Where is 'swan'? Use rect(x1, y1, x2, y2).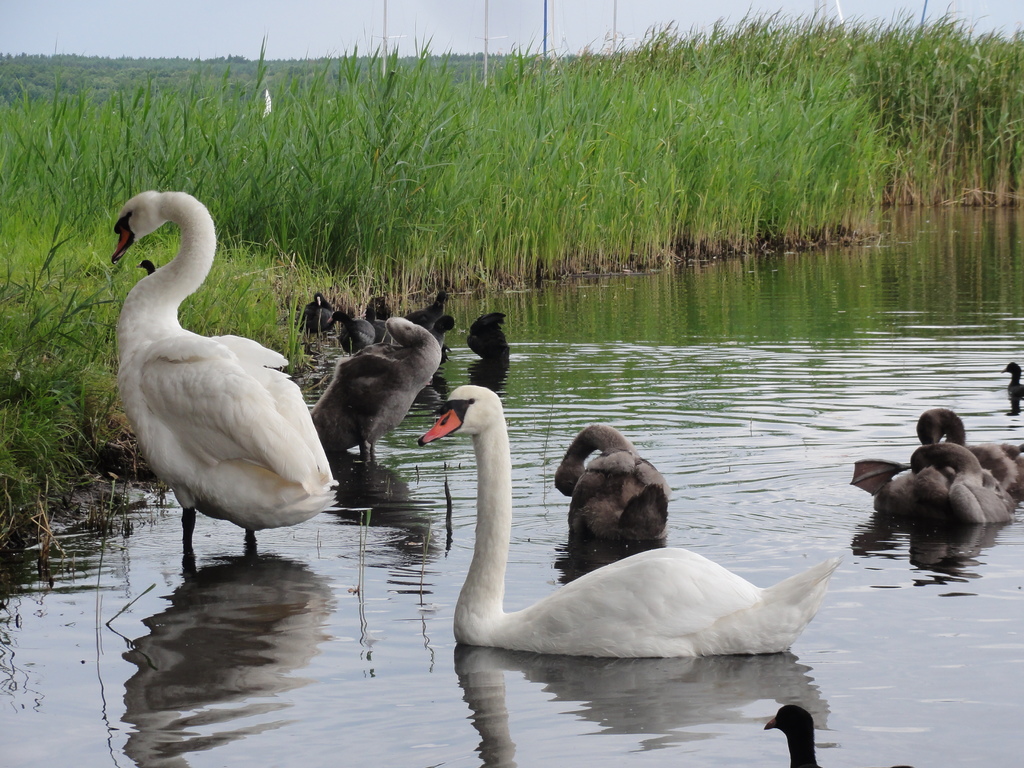
rect(299, 289, 330, 332).
